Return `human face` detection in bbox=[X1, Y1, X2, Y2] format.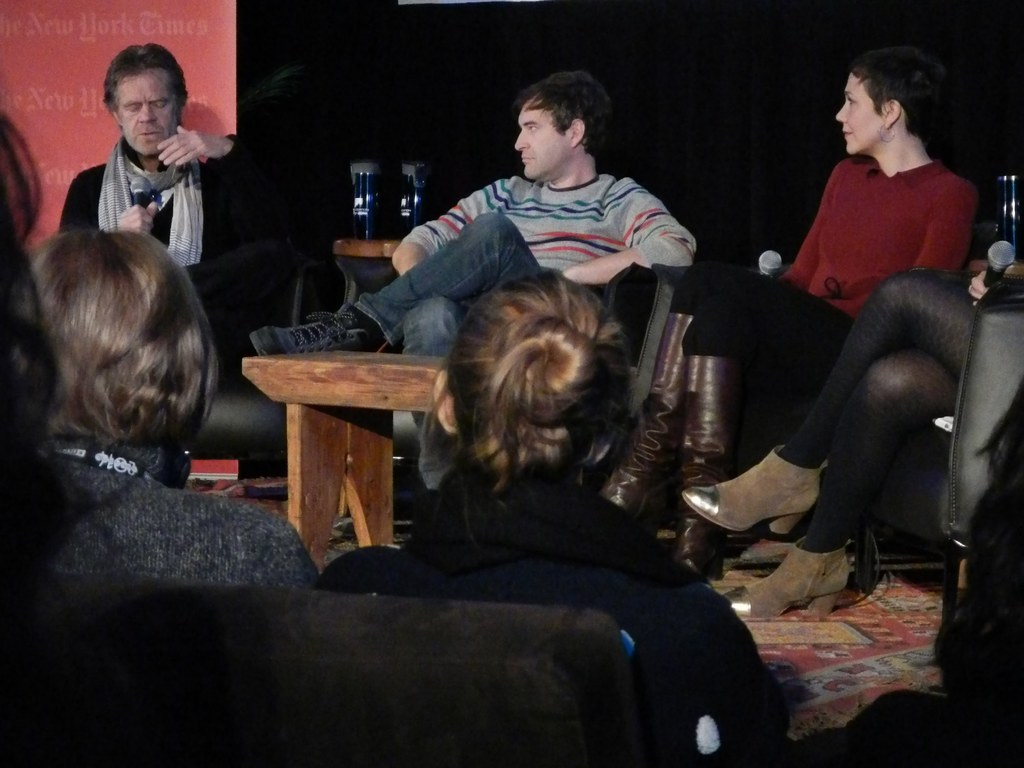
bbox=[116, 68, 180, 157].
